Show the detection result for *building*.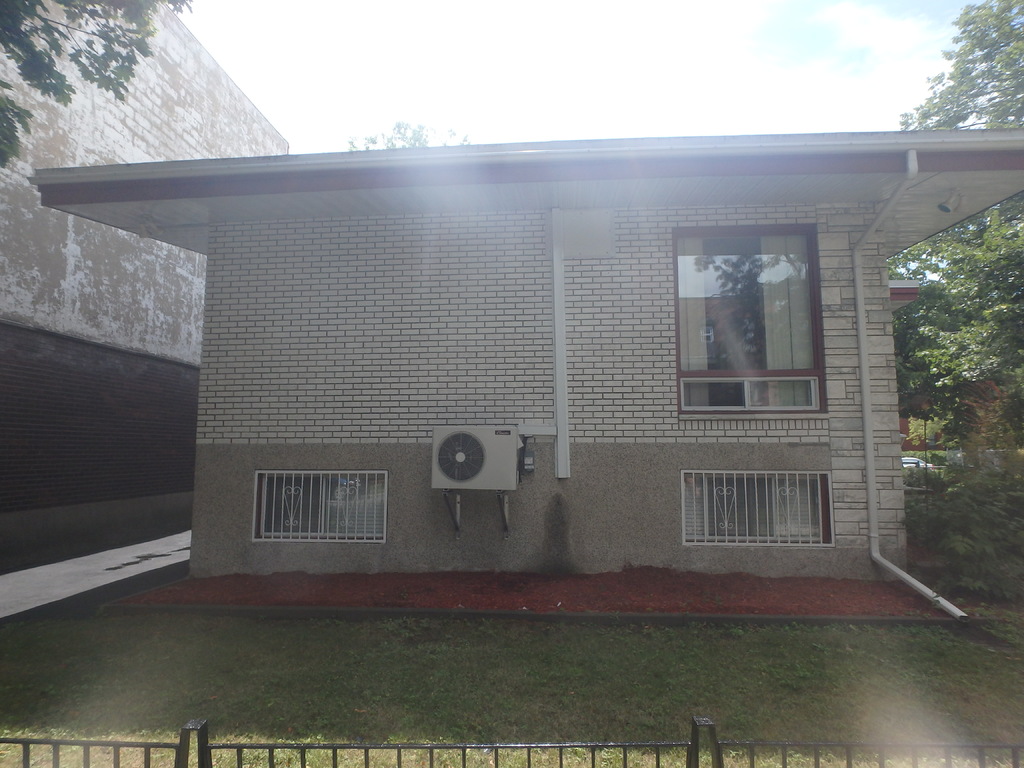
<region>35, 120, 1023, 576</region>.
